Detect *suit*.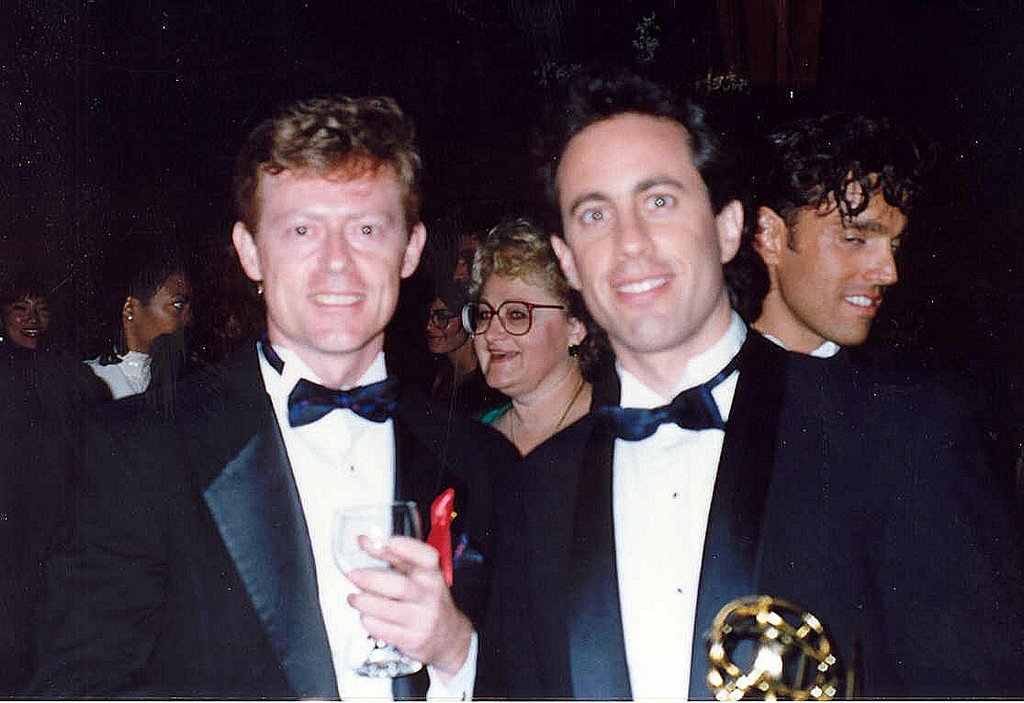
Detected at rect(142, 249, 476, 682).
